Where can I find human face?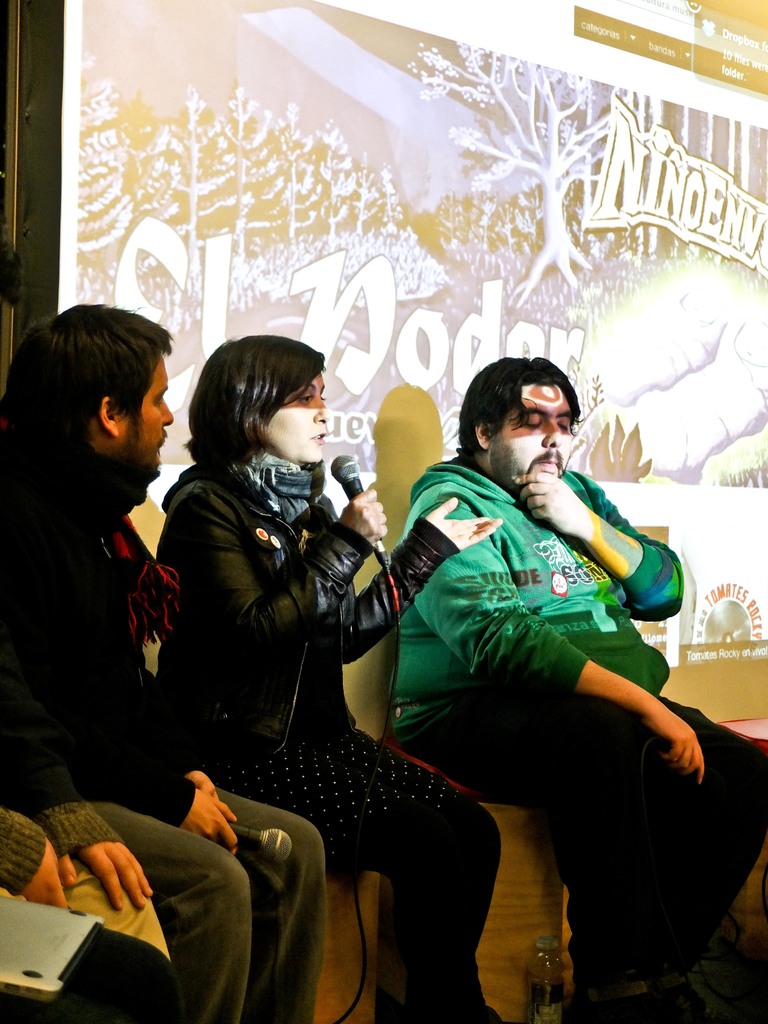
You can find it at bbox=(493, 385, 575, 491).
